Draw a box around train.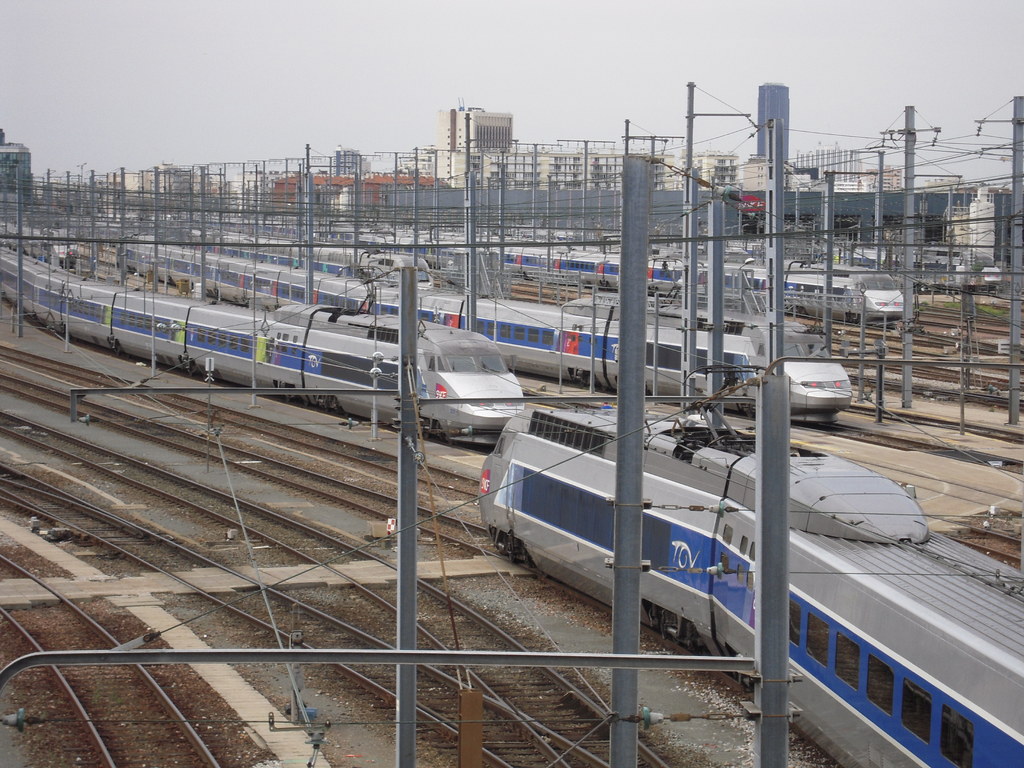
<box>468,404,1023,767</box>.
